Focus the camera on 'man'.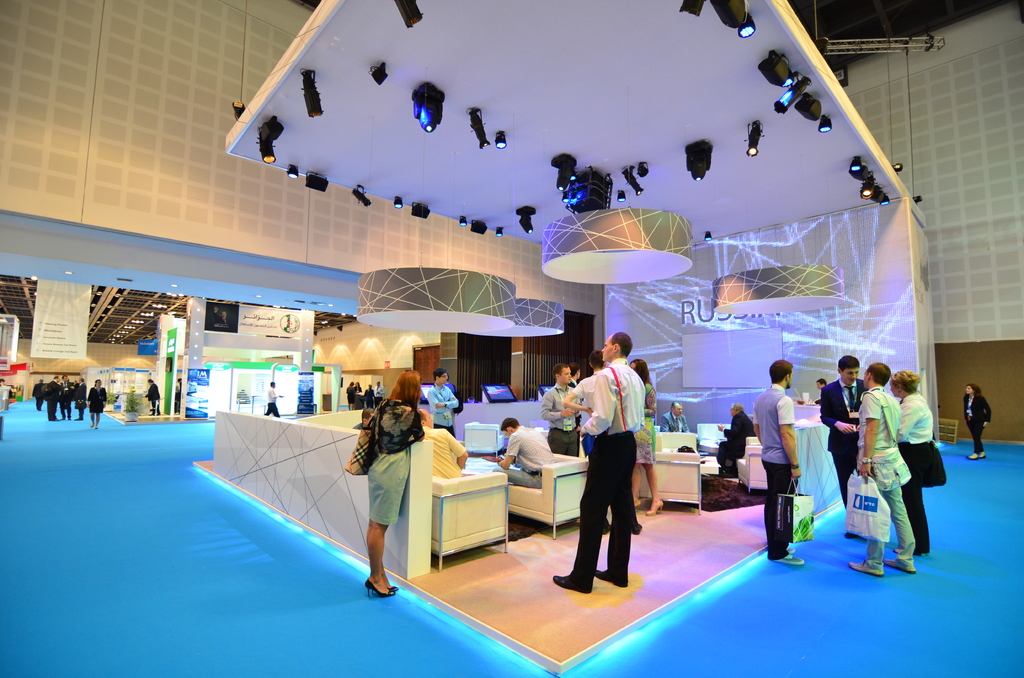
Focus region: x1=33 y1=378 x2=46 y2=411.
